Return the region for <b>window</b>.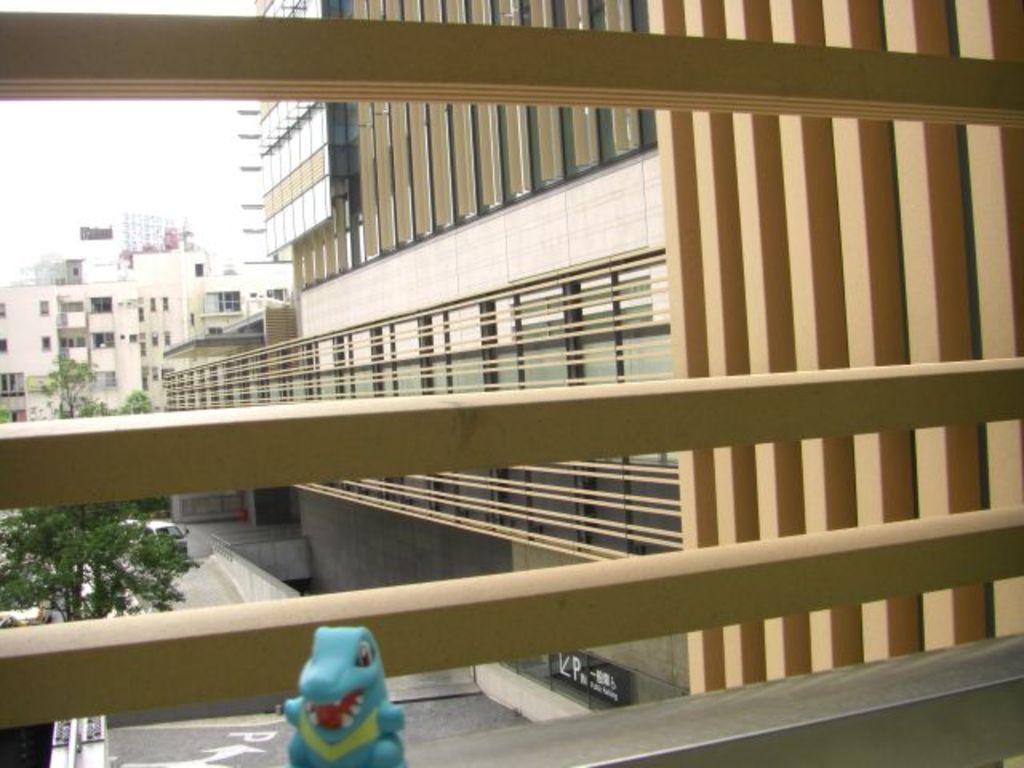
bbox(40, 338, 51, 350).
